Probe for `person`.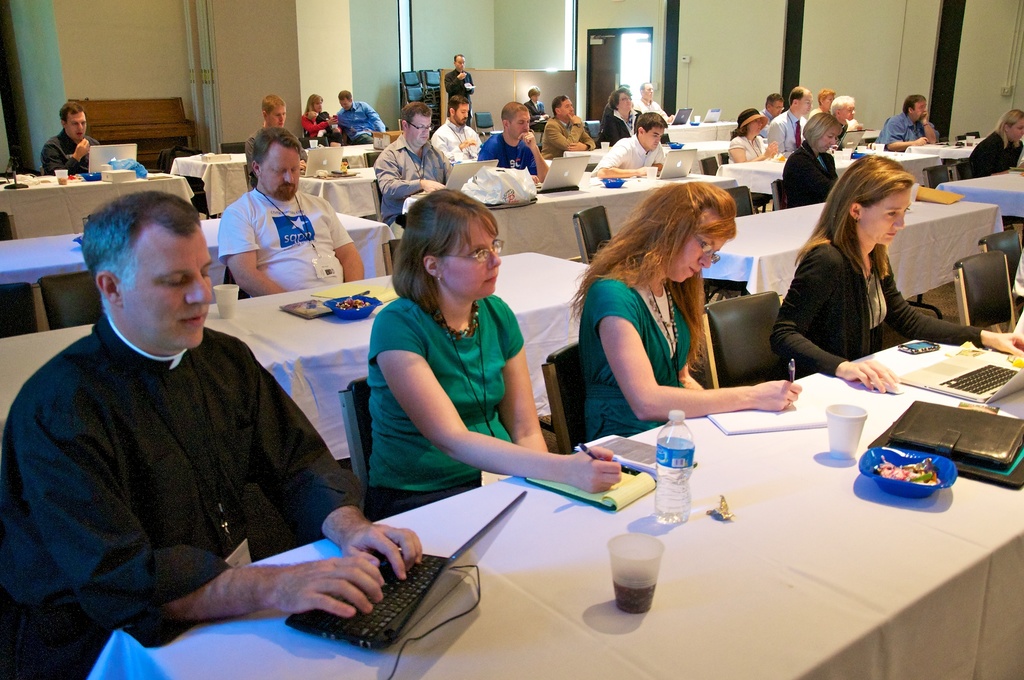
Probe result: Rect(216, 129, 352, 298).
